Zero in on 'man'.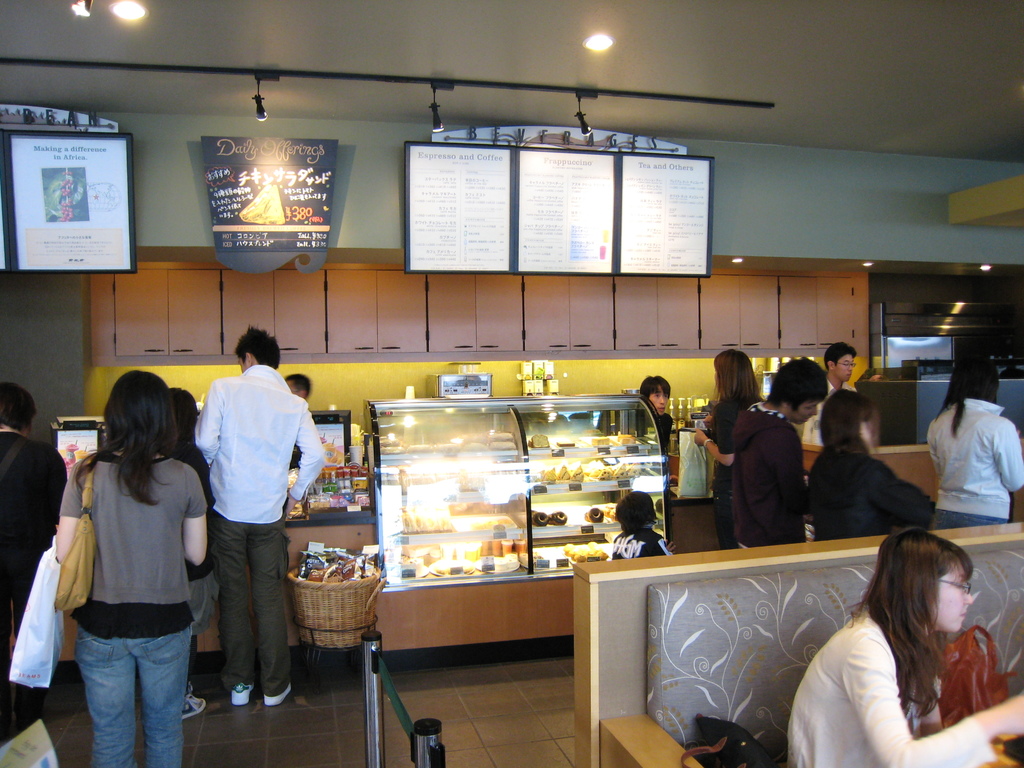
Zeroed in: bbox=(0, 383, 60, 767).
